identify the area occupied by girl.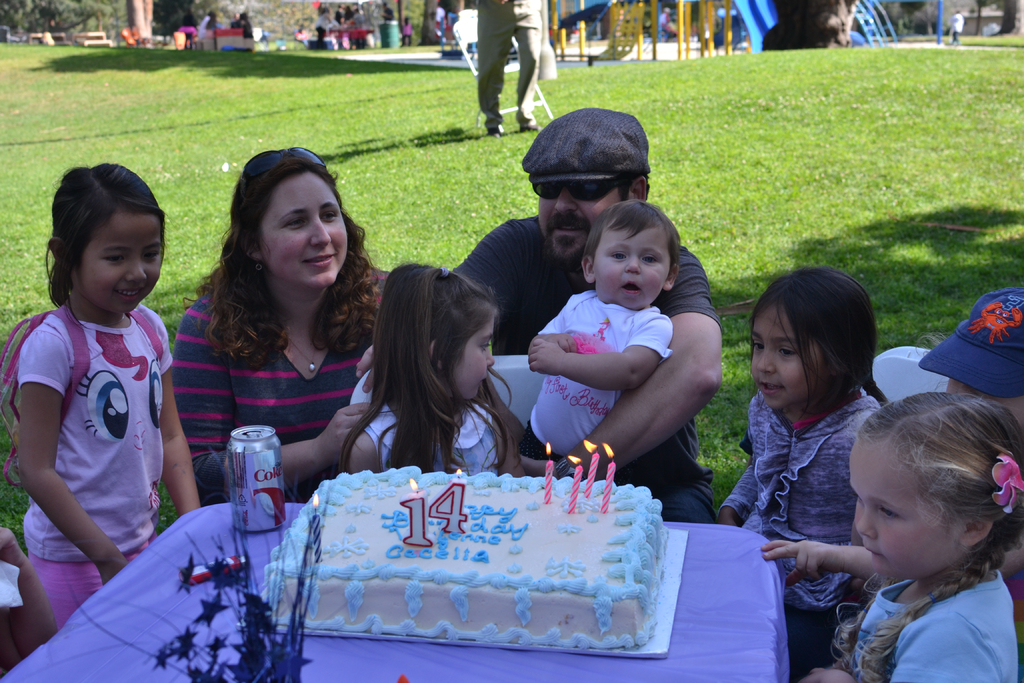
Area: x1=792 y1=384 x2=1023 y2=682.
